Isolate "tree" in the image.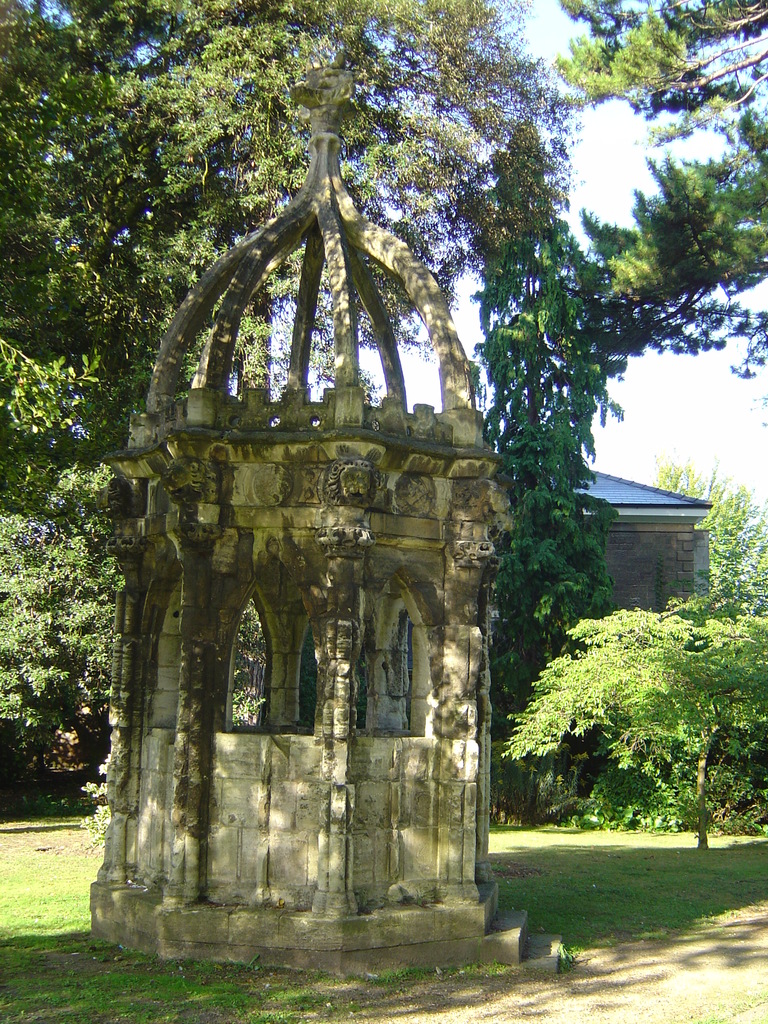
Isolated region: locate(474, 111, 660, 717).
